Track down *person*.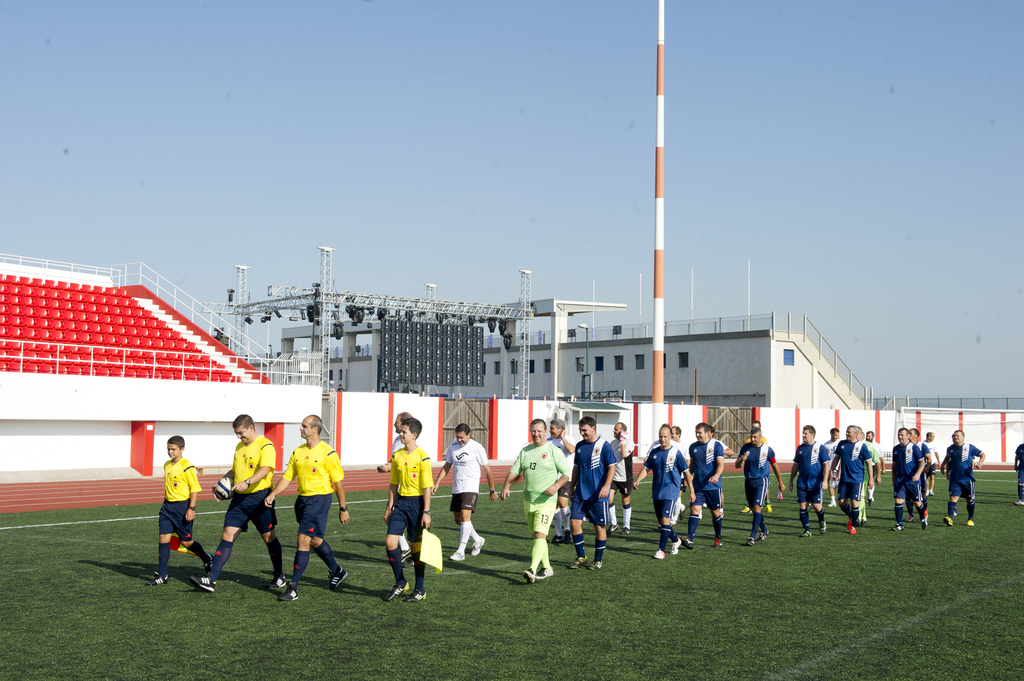
Tracked to <box>646,424,699,520</box>.
